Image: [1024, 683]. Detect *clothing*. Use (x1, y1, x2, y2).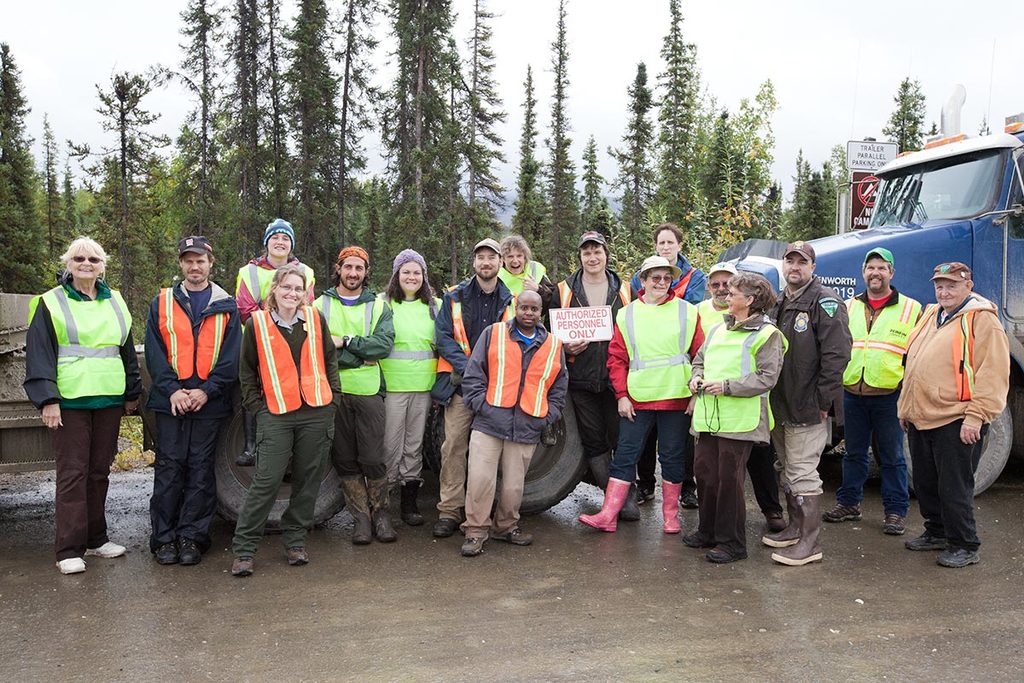
(699, 301, 725, 336).
